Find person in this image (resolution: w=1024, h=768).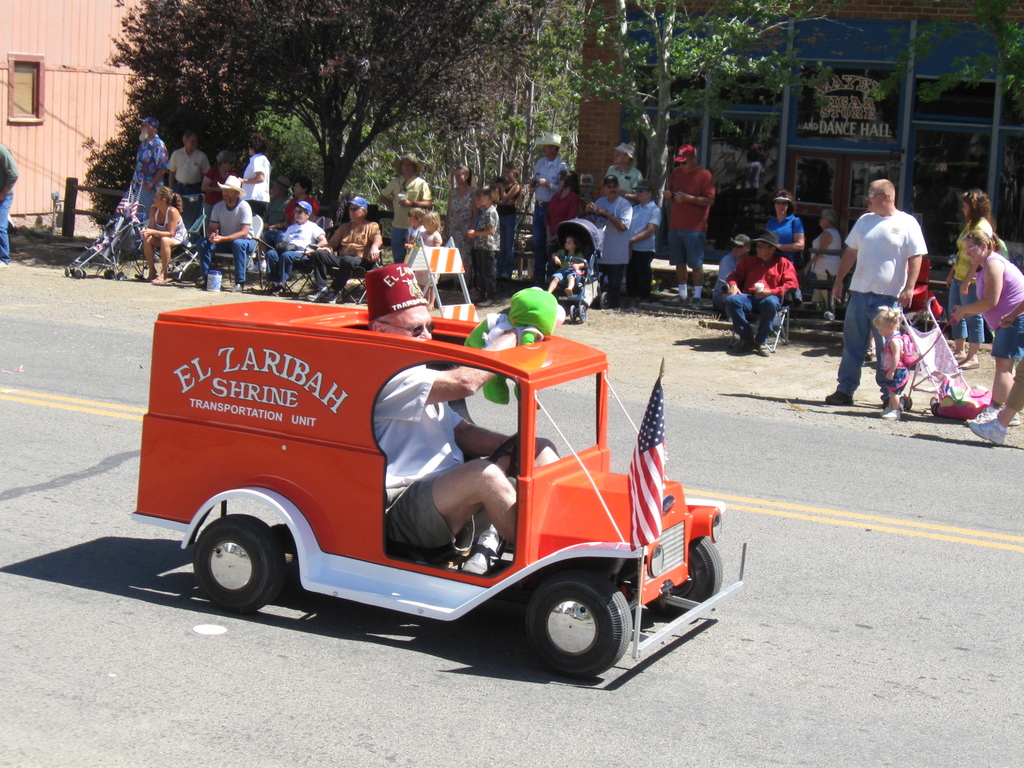
rect(941, 223, 1023, 428).
